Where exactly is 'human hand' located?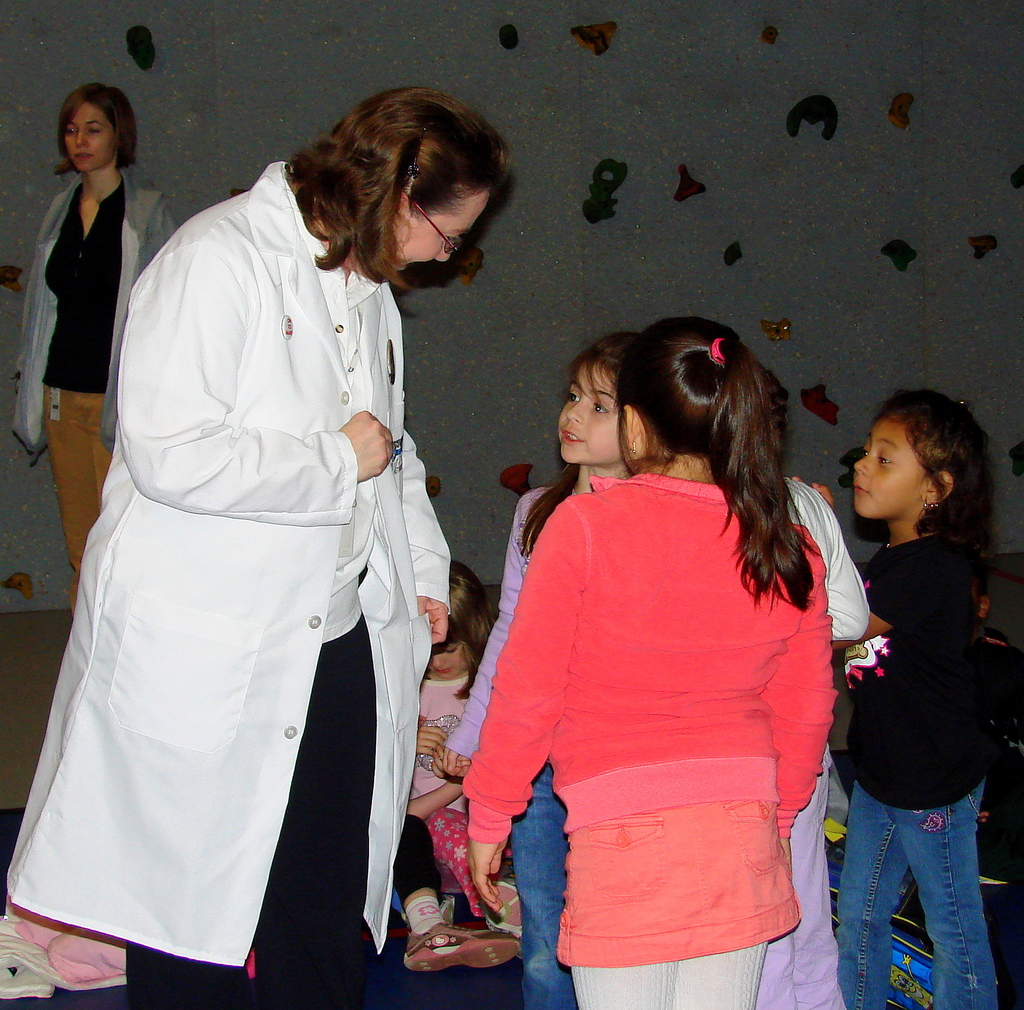
Its bounding box is bbox(793, 473, 835, 512).
